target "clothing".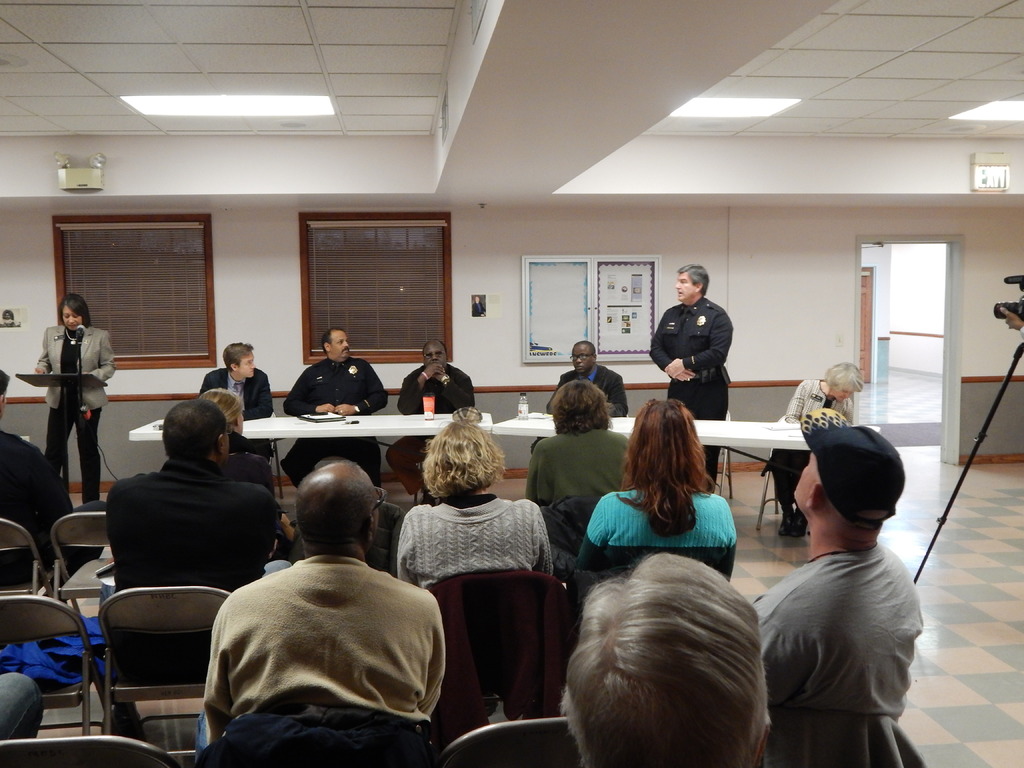
Target region: x1=3 y1=616 x2=124 y2=701.
